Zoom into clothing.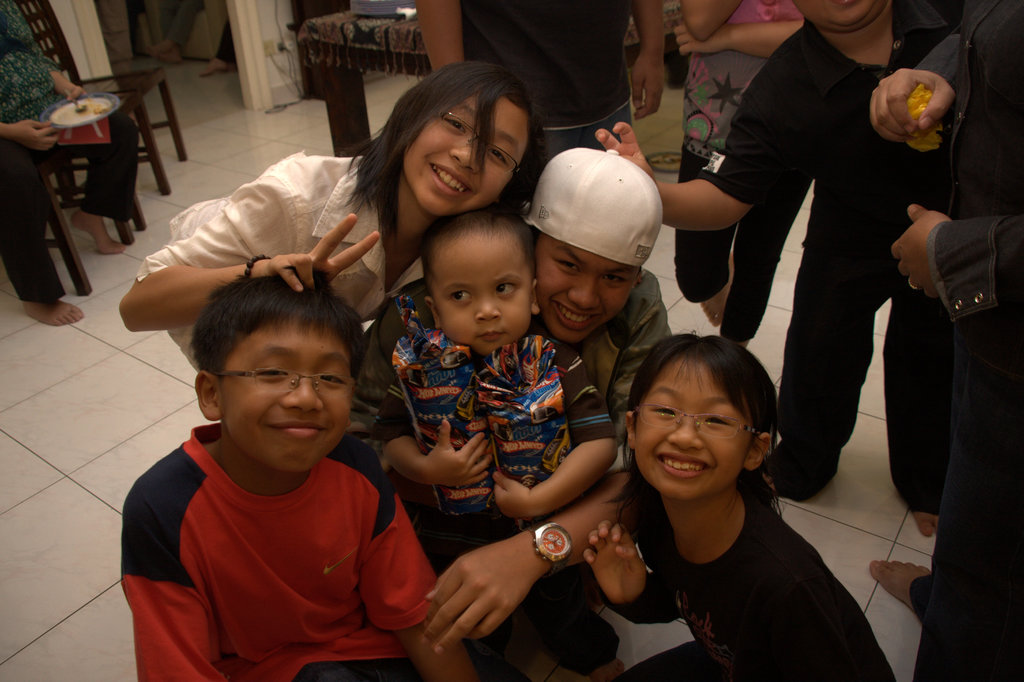
Zoom target: (left=601, top=484, right=895, bottom=681).
